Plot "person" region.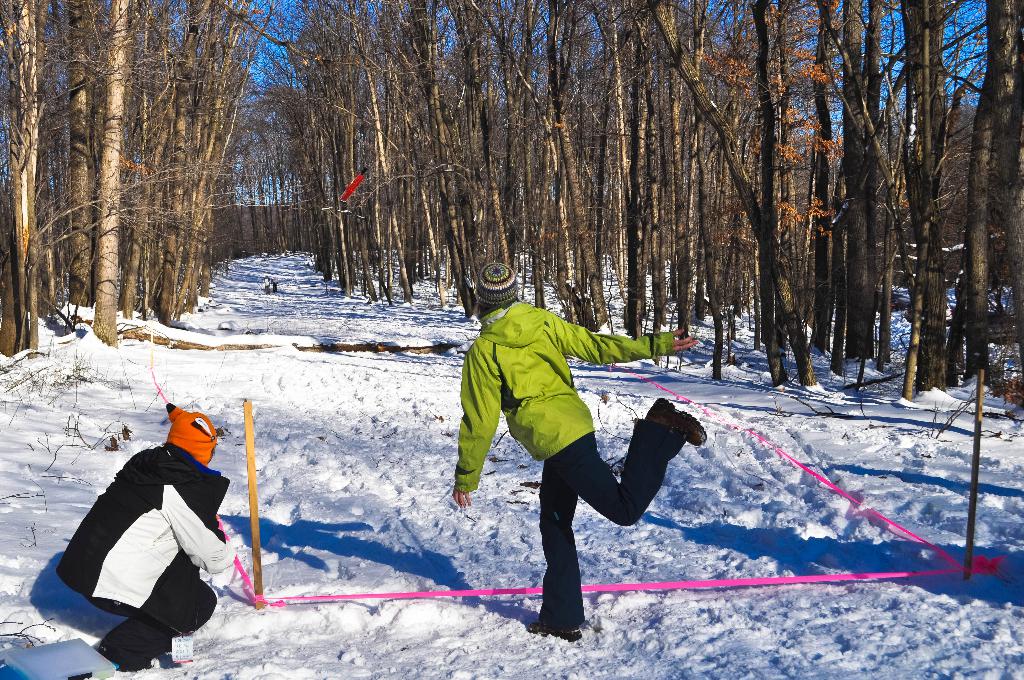
Plotted at region(460, 271, 669, 631).
